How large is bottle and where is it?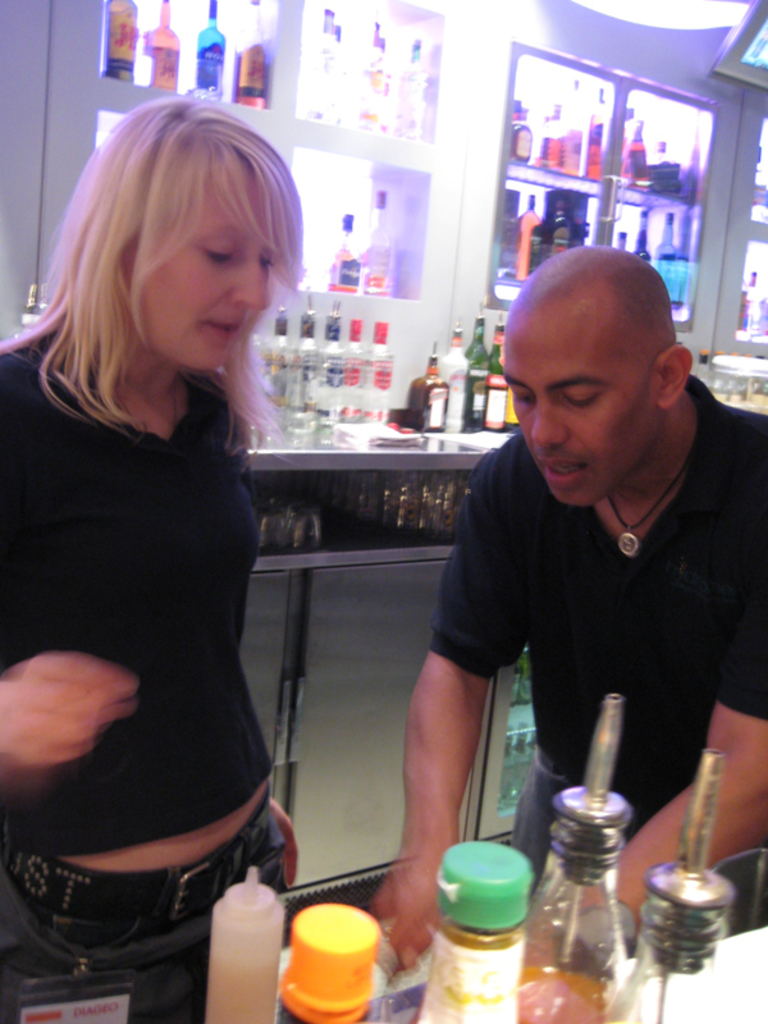
Bounding box: <region>256, 291, 301, 410</region>.
